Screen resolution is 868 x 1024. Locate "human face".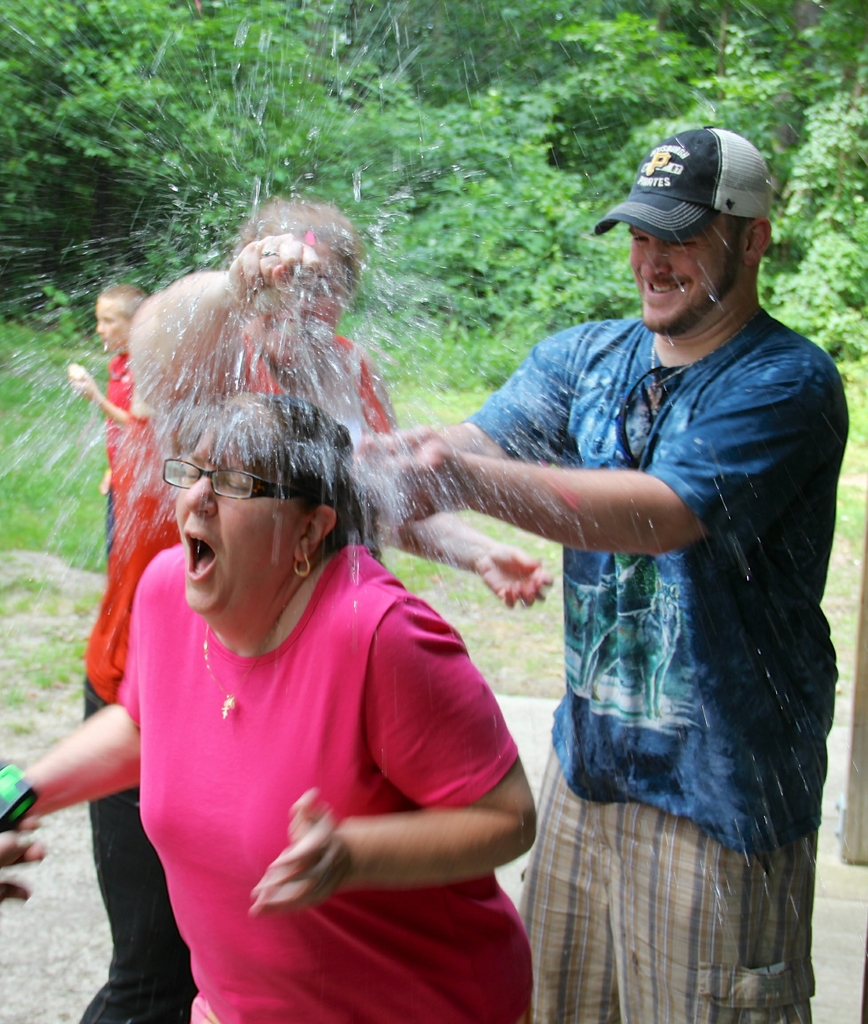
{"x1": 173, "y1": 421, "x2": 306, "y2": 620}.
